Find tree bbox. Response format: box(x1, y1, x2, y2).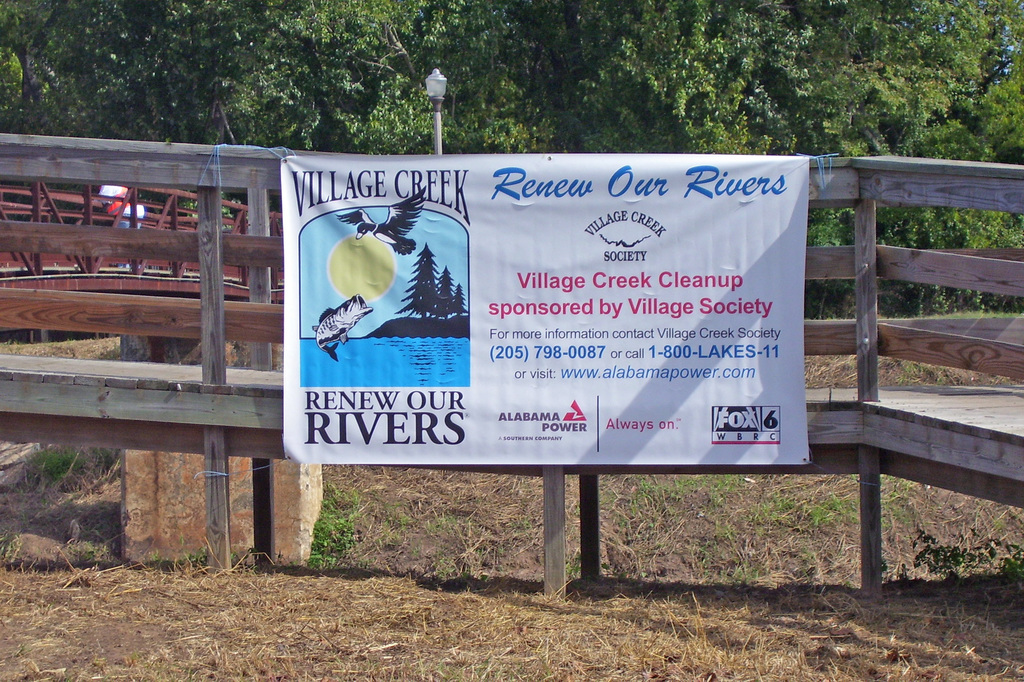
box(0, 0, 147, 155).
